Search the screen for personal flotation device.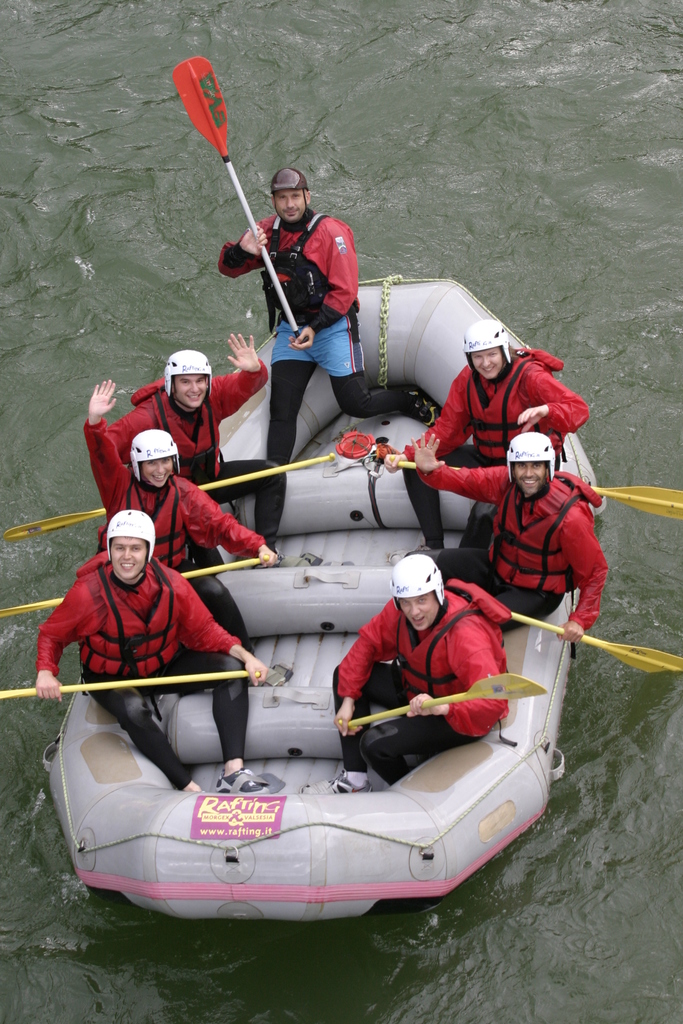
Found at x1=487, y1=470, x2=604, y2=589.
